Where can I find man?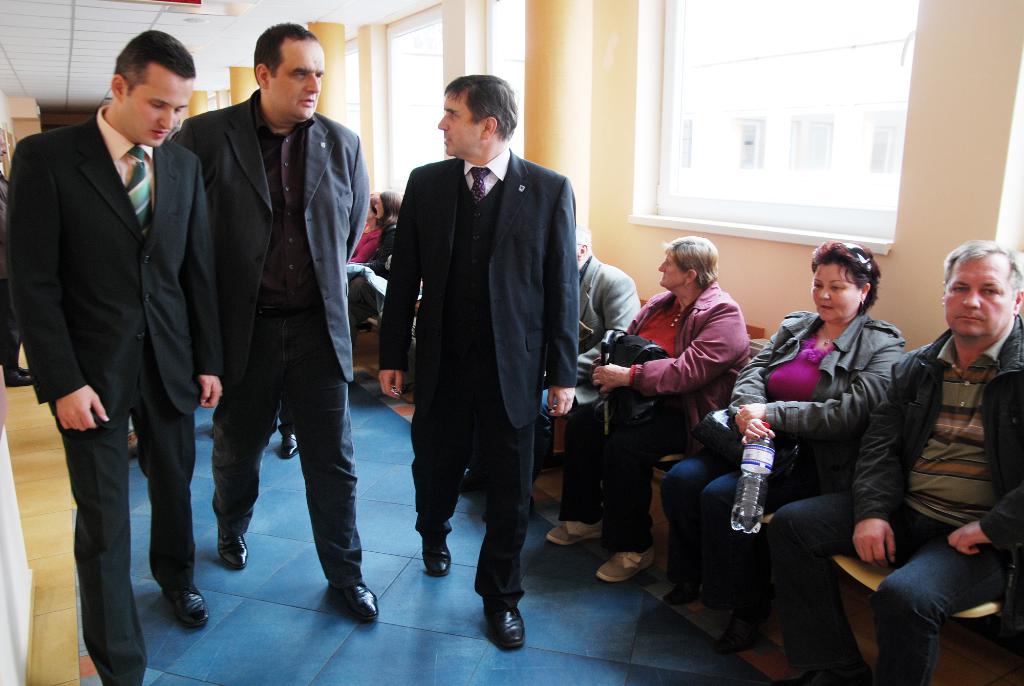
You can find it at 458,220,637,525.
